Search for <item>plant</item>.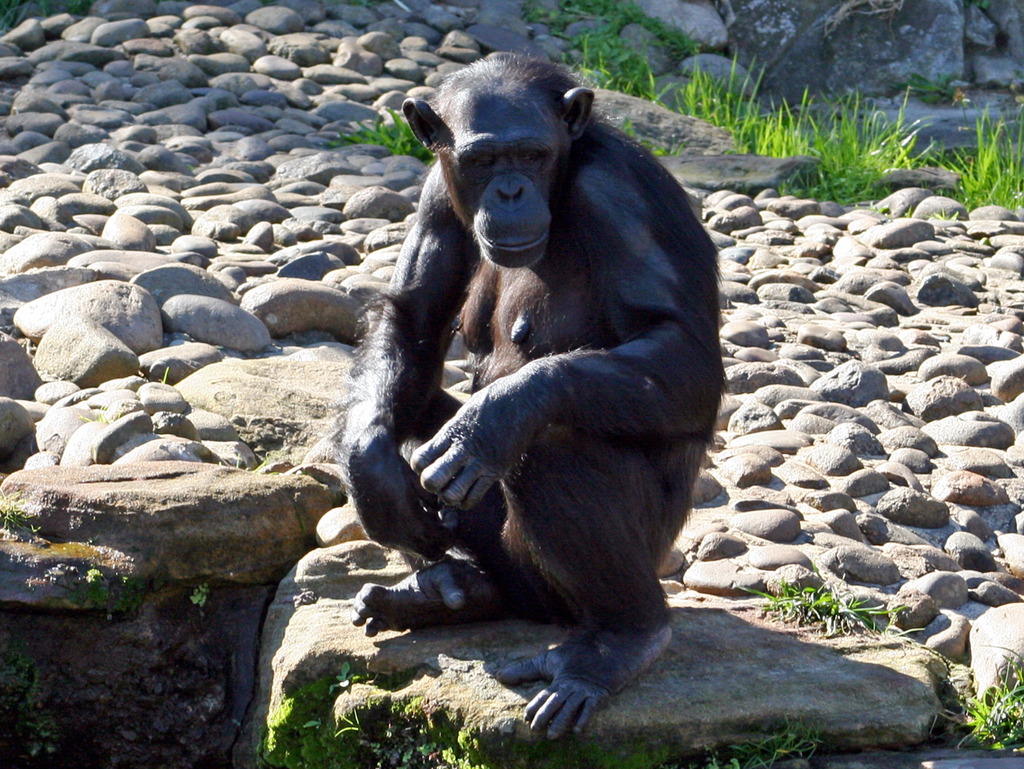
Found at locate(631, 2, 703, 56).
